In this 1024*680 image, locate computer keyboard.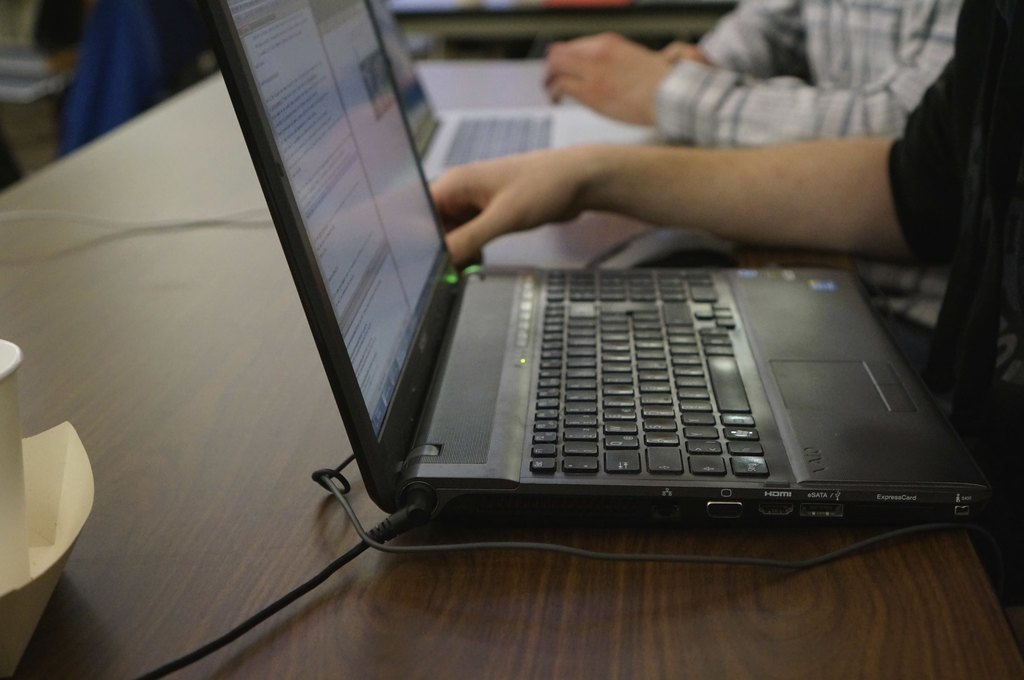
Bounding box: 529, 267, 772, 481.
